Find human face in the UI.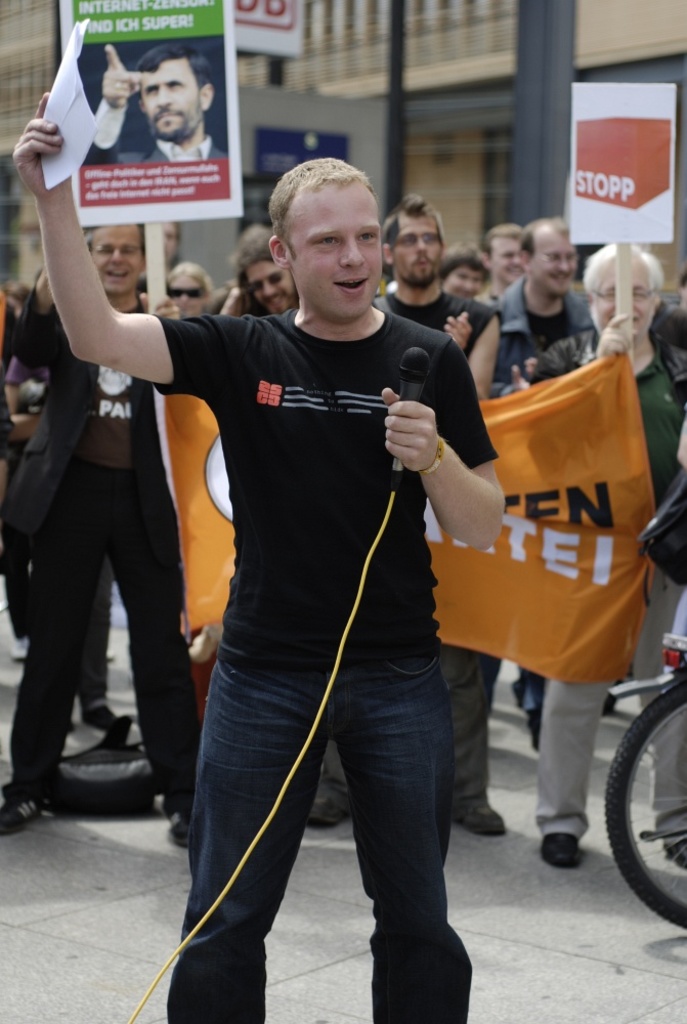
UI element at pyautogui.locateOnScreen(136, 52, 202, 141).
